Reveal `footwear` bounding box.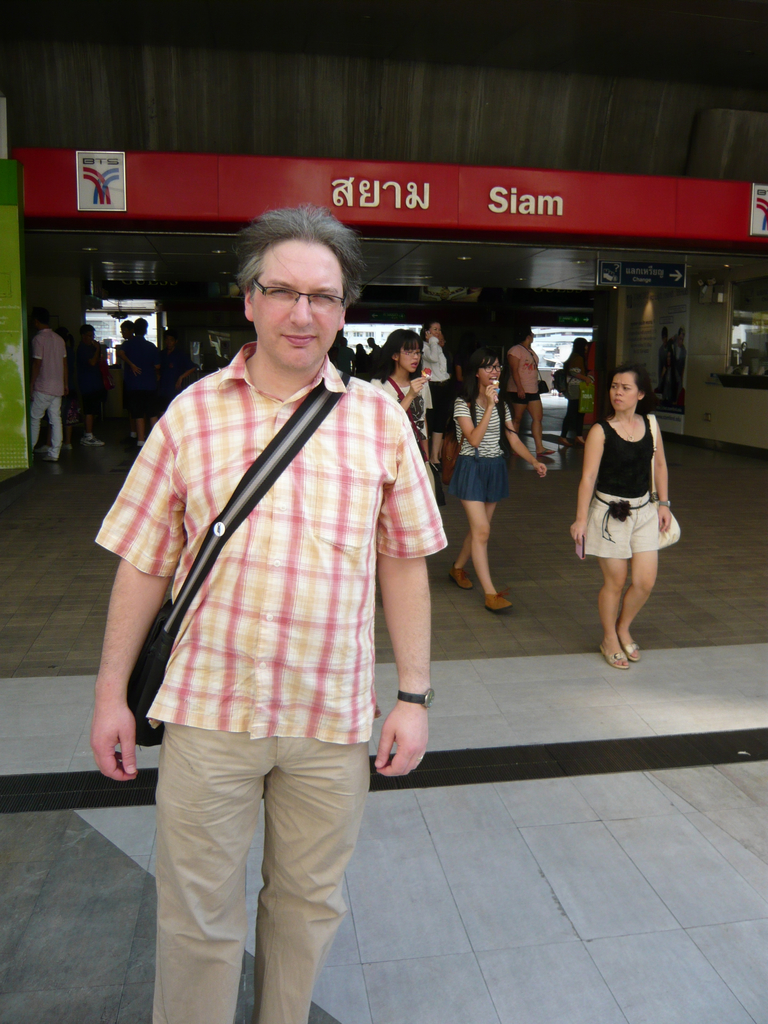
Revealed: <region>452, 564, 474, 593</region>.
